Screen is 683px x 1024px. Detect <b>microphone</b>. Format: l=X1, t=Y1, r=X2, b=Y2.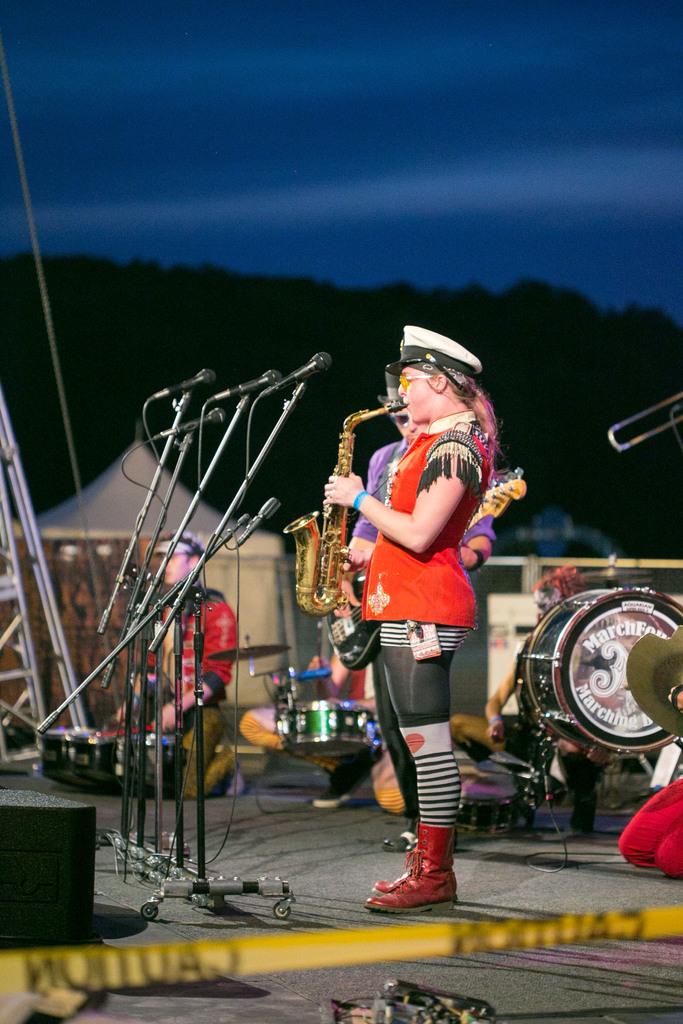
l=239, t=497, r=281, b=540.
